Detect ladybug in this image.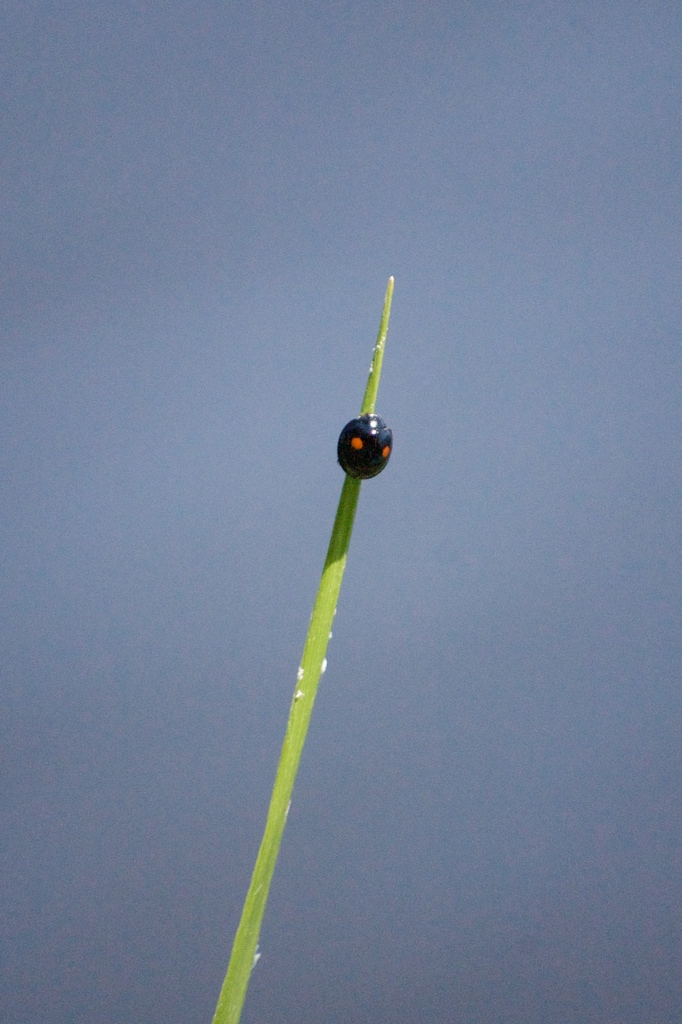
Detection: (337,408,394,480).
